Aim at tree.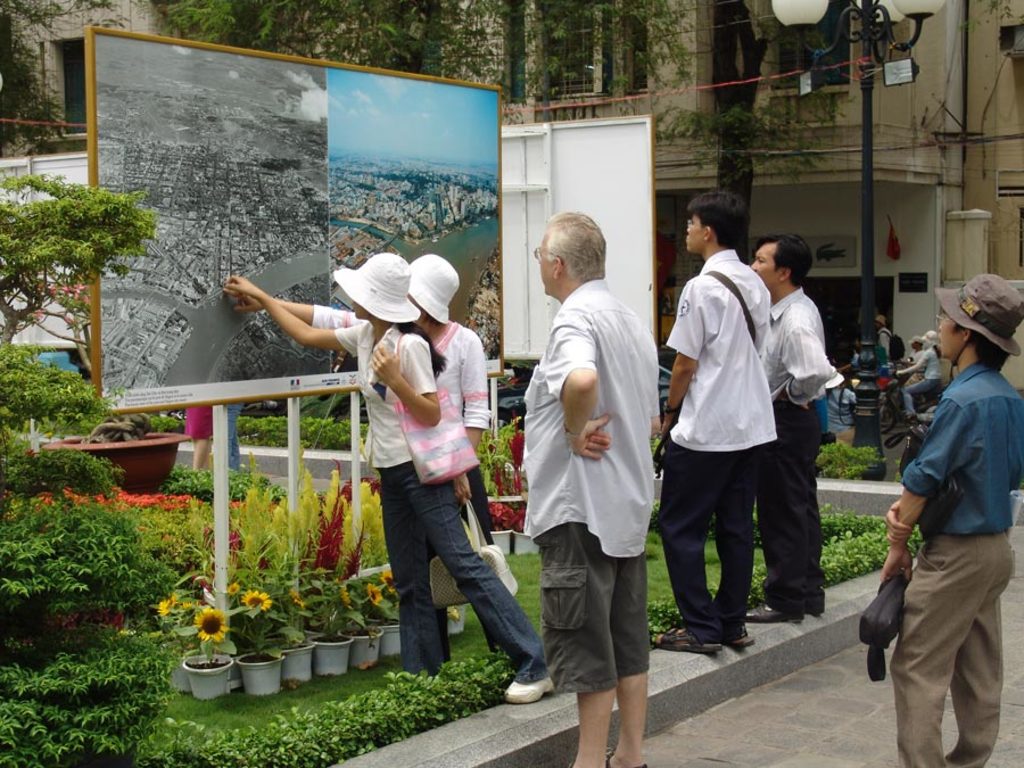
Aimed at l=664, t=0, r=834, b=309.
